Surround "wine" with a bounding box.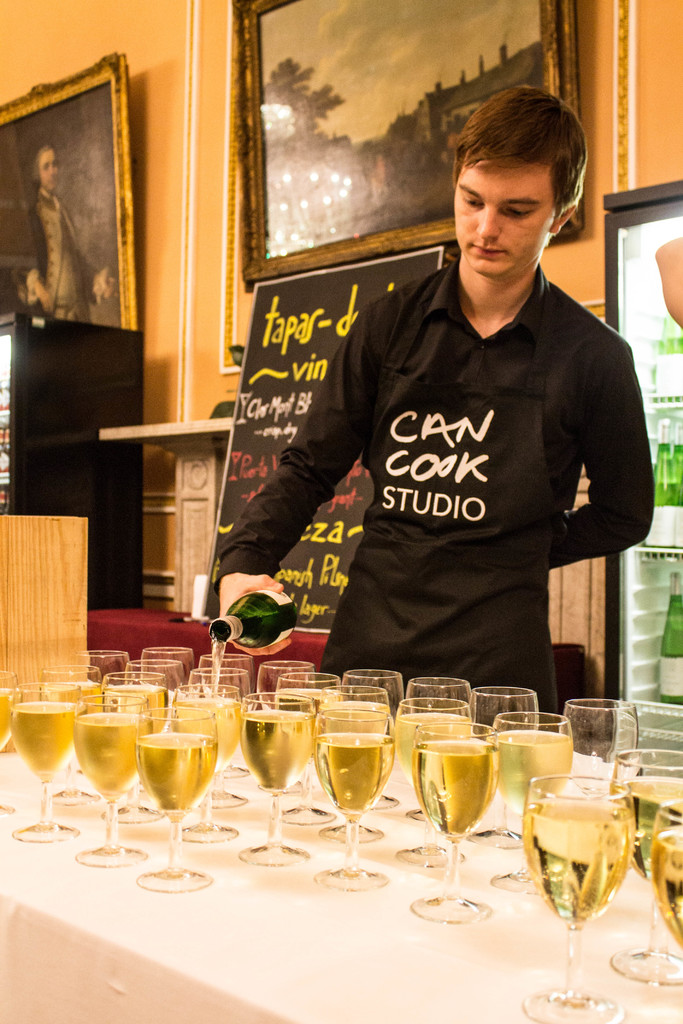
bbox=(661, 572, 682, 706).
